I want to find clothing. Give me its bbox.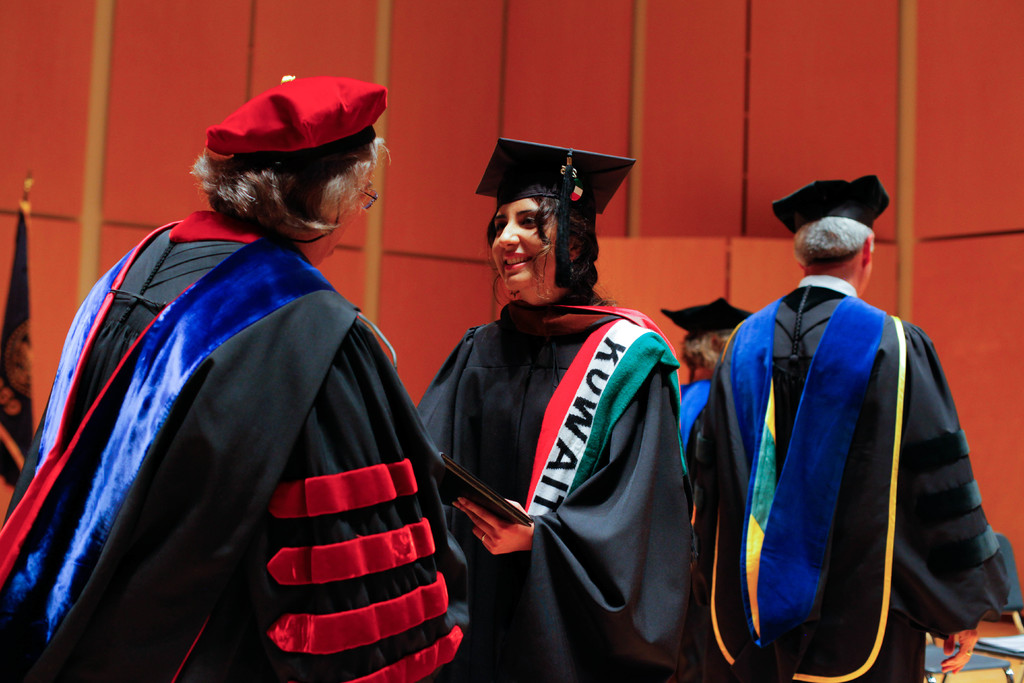
box=[675, 372, 708, 523].
